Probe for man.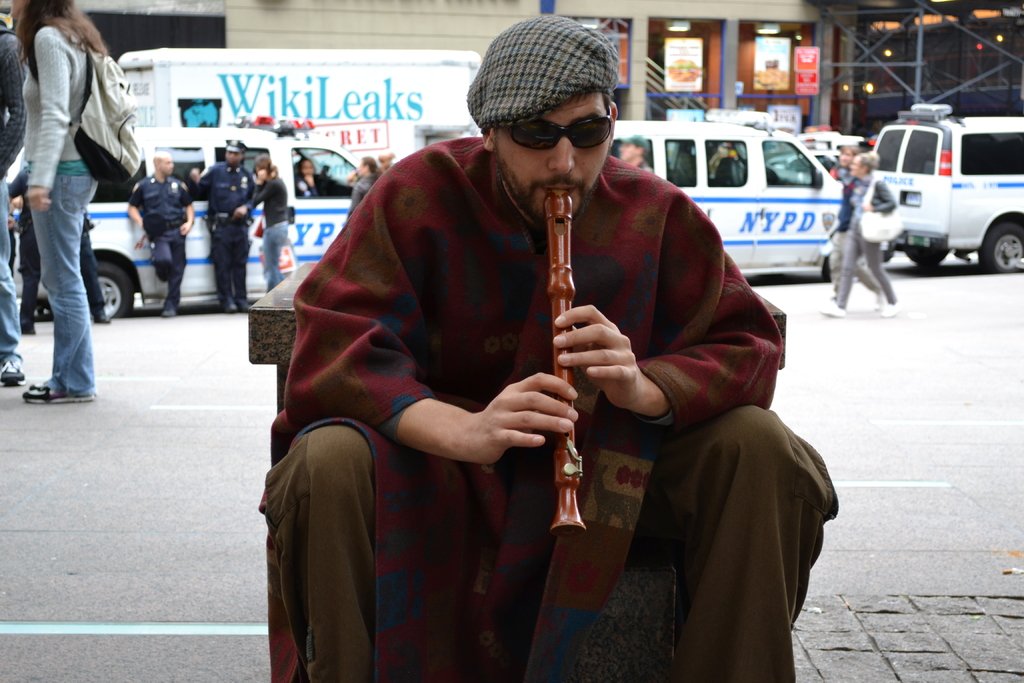
Probe result: 129 155 193 313.
